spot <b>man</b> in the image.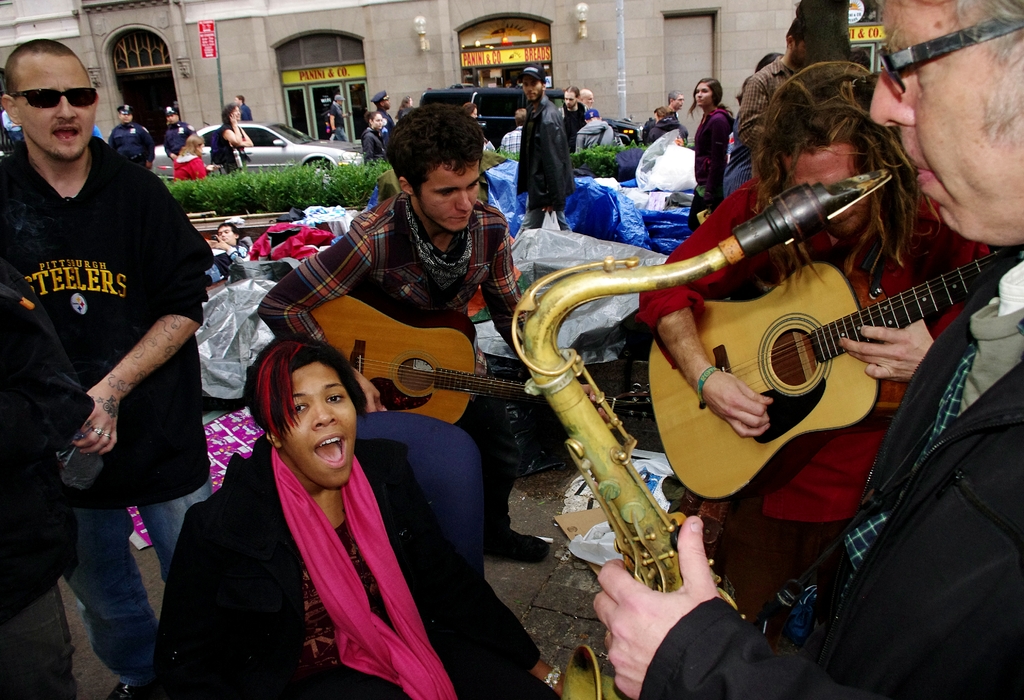
<b>man</b> found at rect(652, 88, 686, 117).
